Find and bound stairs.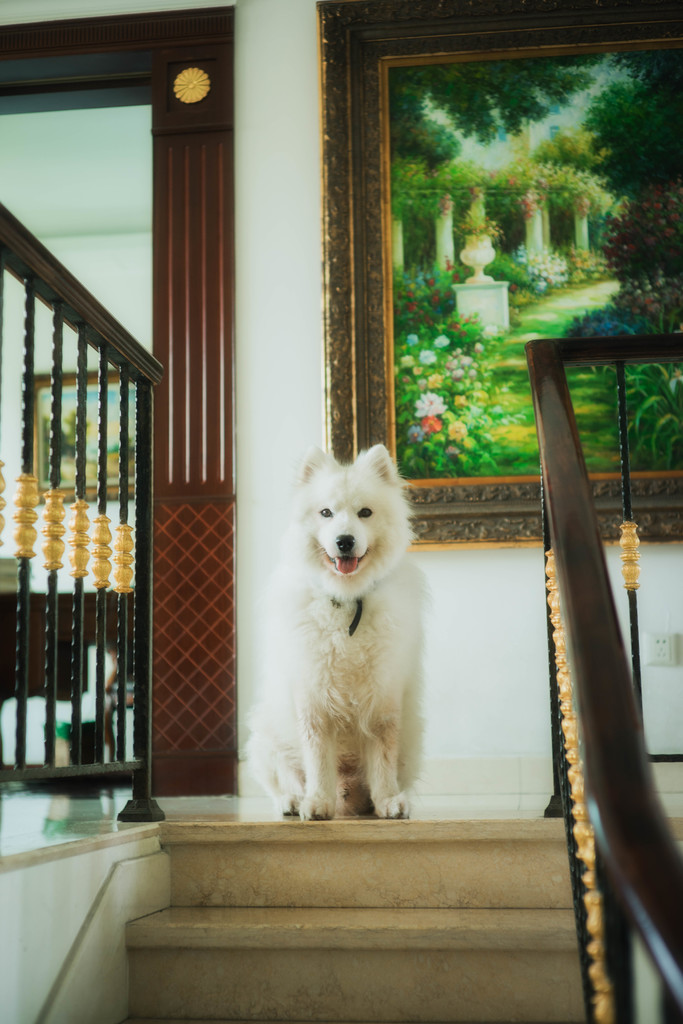
Bound: 108/818/594/1020.
